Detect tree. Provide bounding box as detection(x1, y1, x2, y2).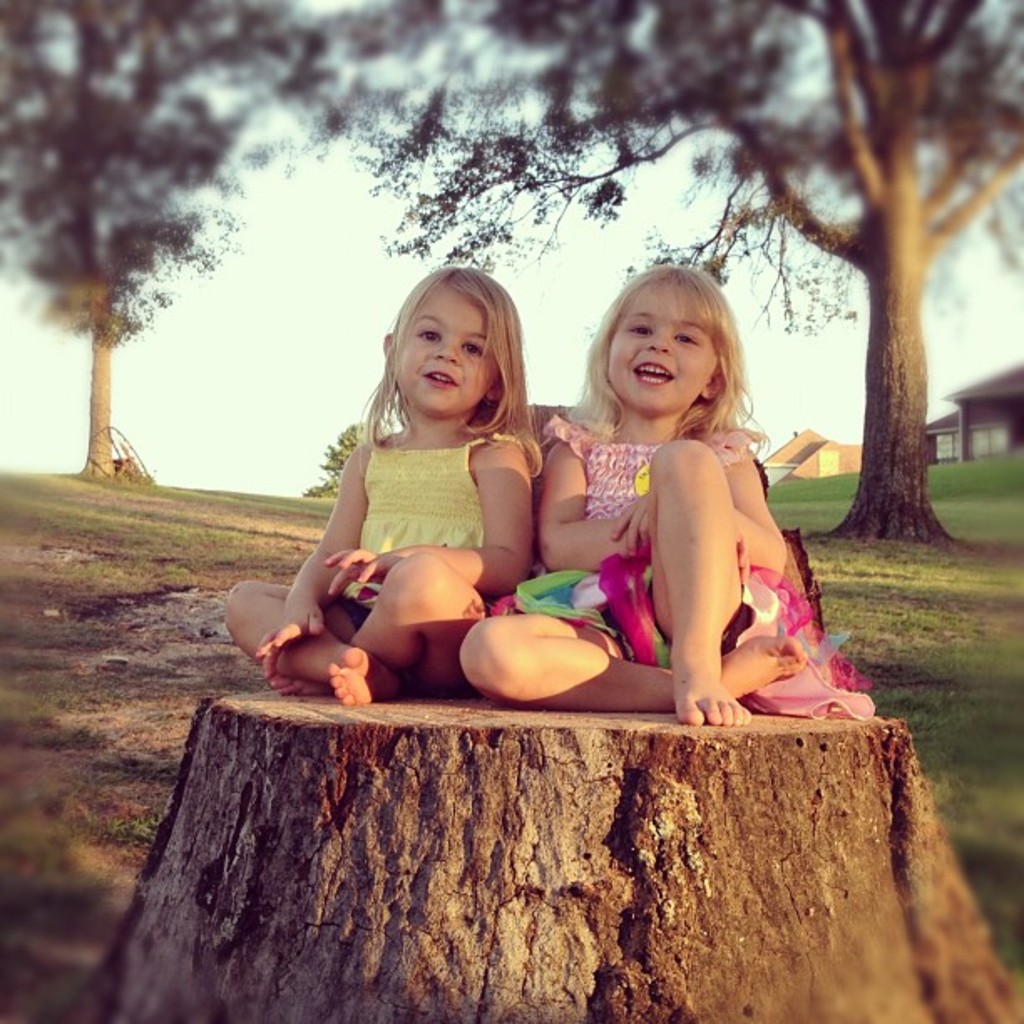
detection(0, 0, 371, 484).
